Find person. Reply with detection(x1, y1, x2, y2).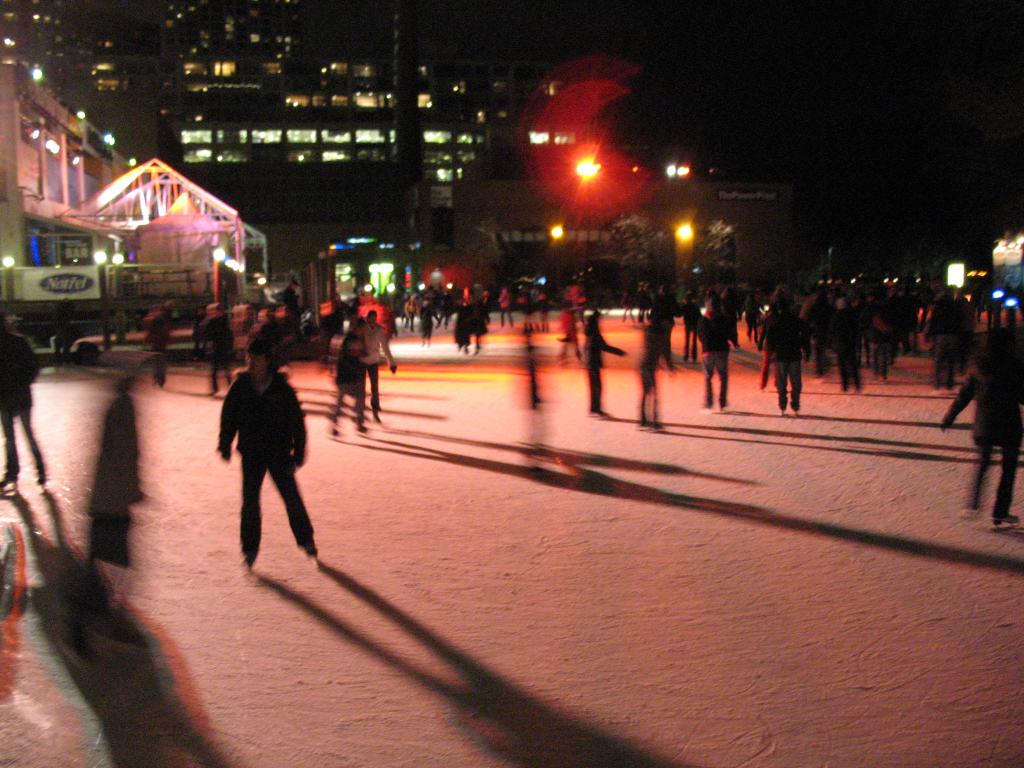
detection(915, 300, 952, 384).
